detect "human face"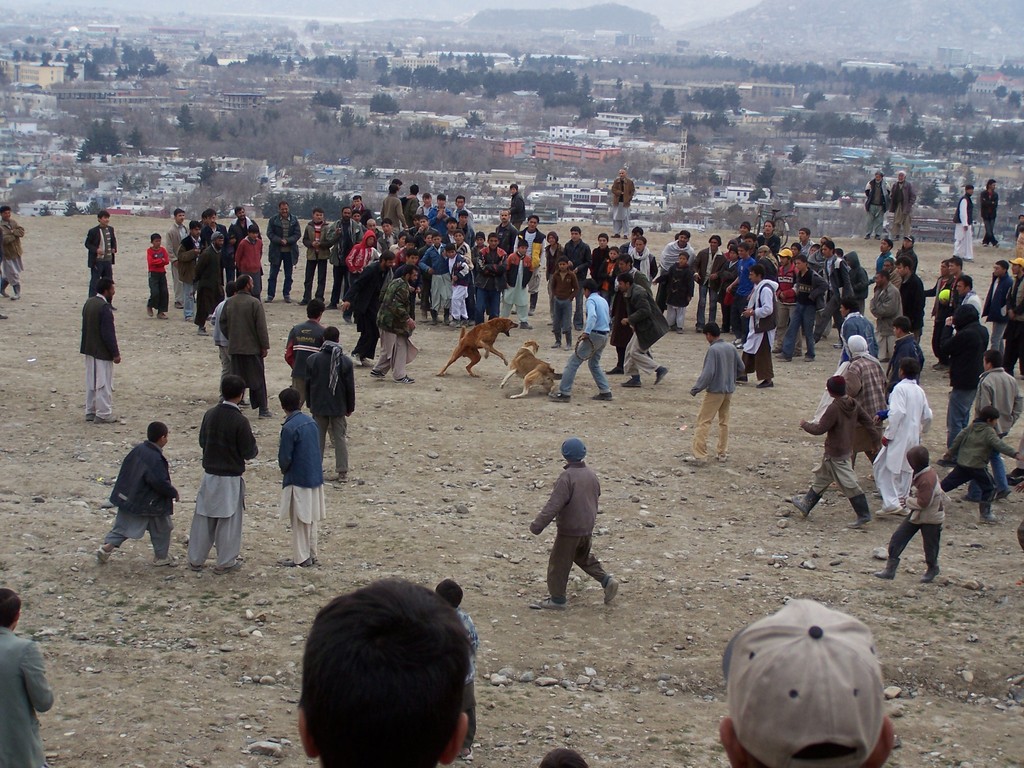
<bbox>527, 216, 540, 230</bbox>
